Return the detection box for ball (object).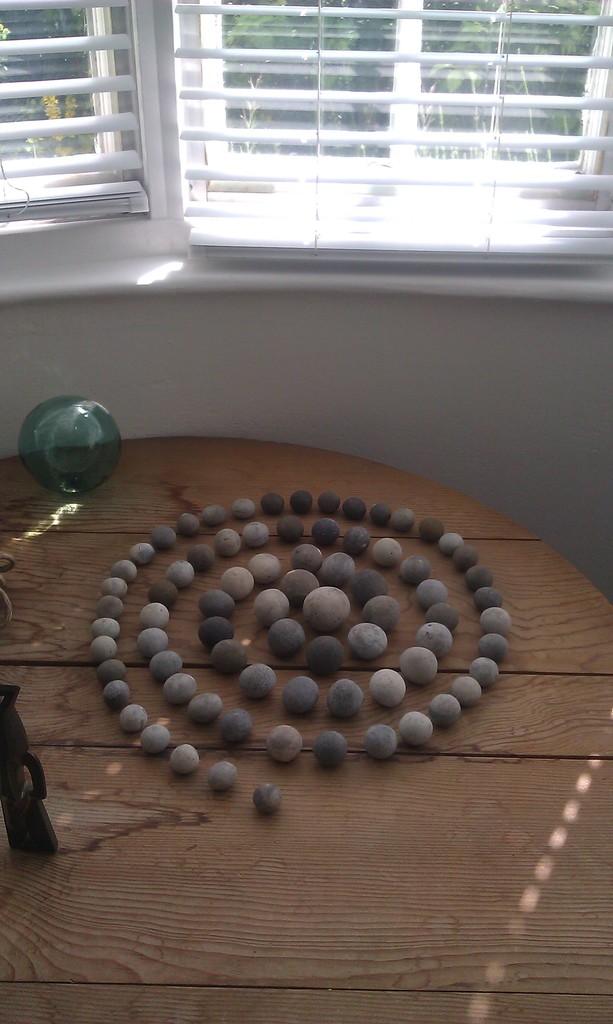
[left=468, top=592, right=504, bottom=612].
